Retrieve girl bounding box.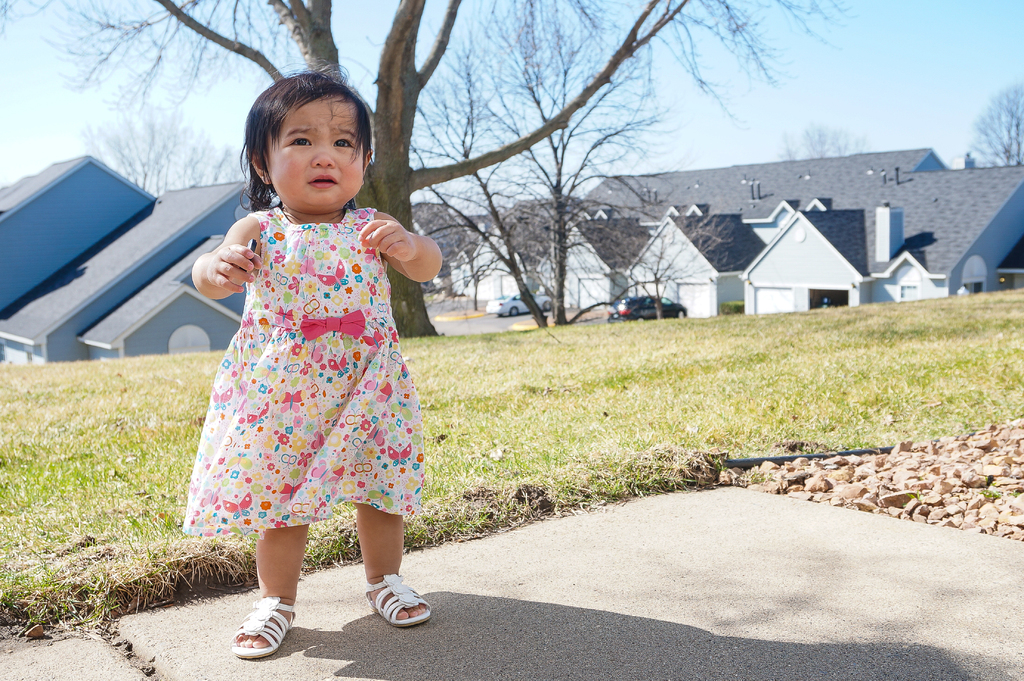
Bounding box: (left=188, top=63, right=450, bottom=663).
